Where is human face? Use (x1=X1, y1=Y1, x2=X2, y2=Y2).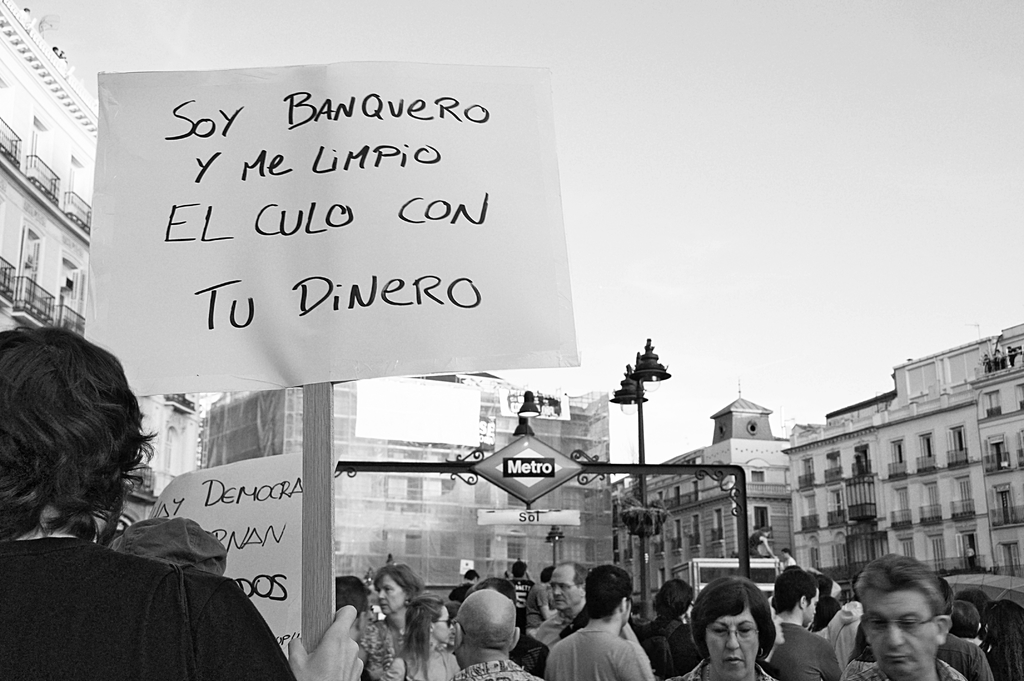
(x1=700, y1=609, x2=762, y2=674).
